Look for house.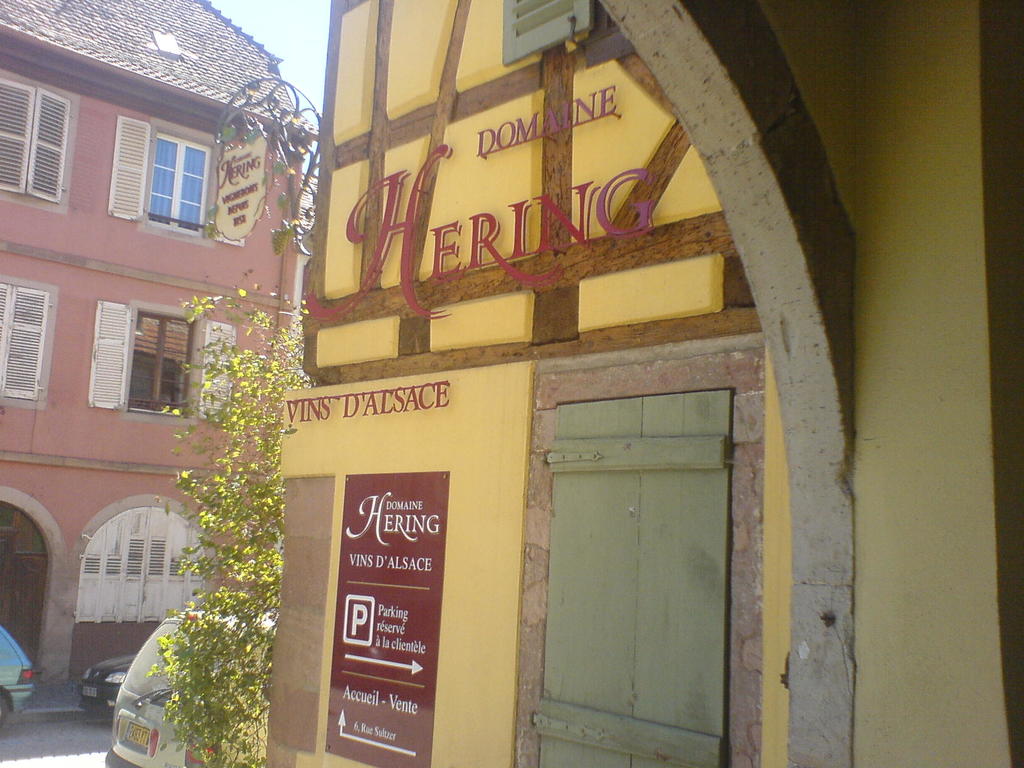
Found: 7, 0, 327, 655.
